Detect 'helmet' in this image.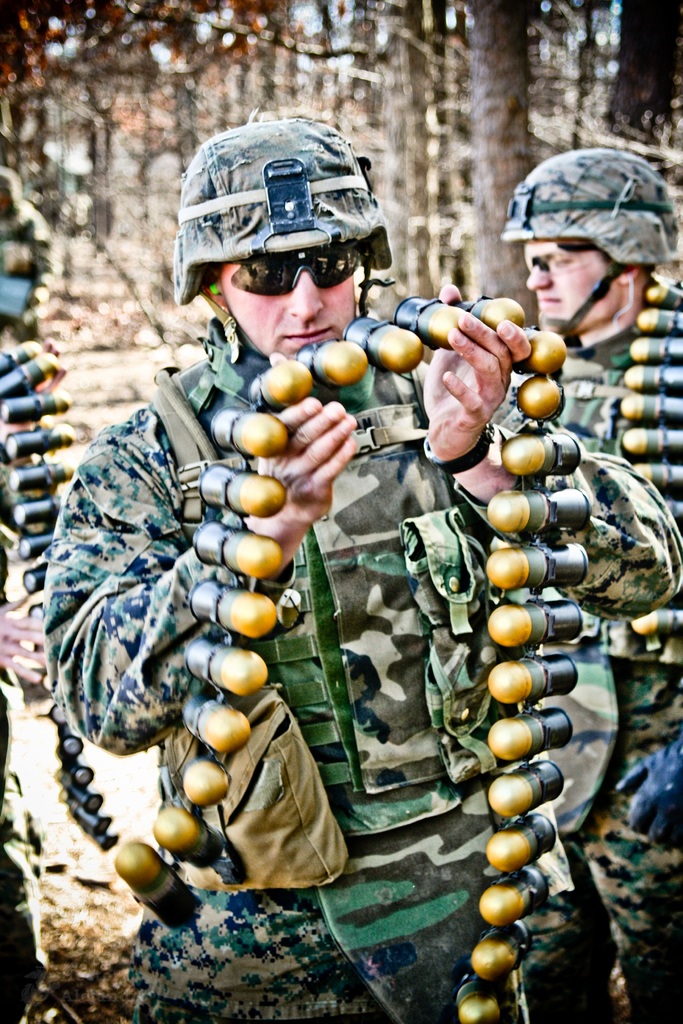
Detection: bbox=(499, 145, 682, 349).
